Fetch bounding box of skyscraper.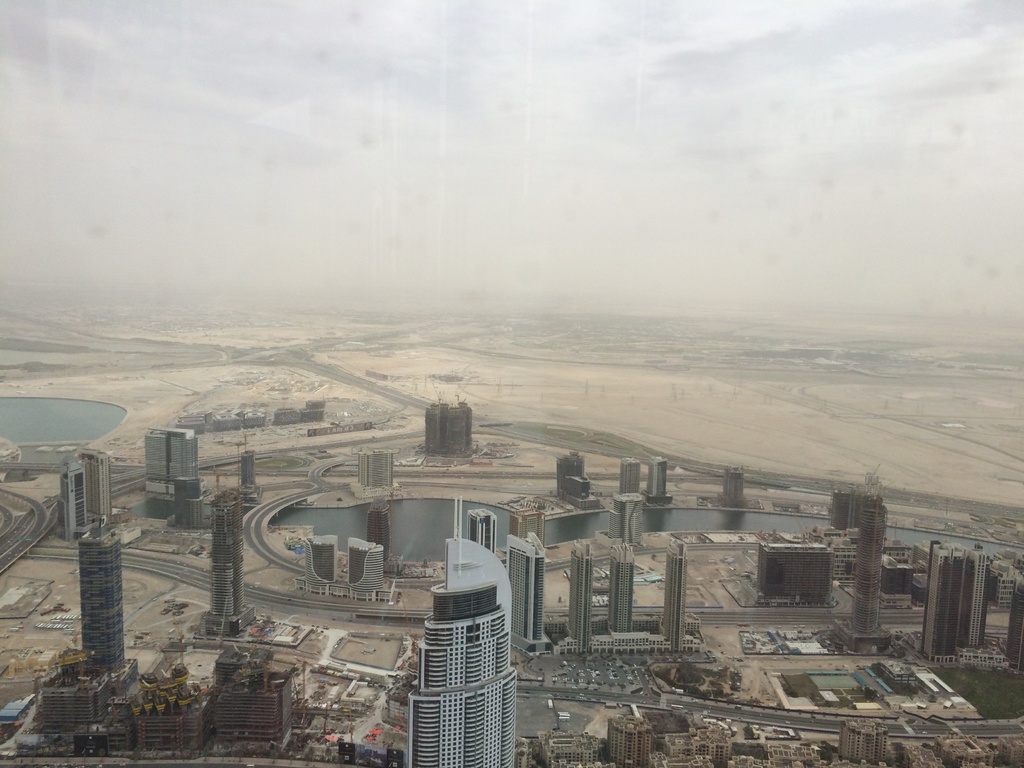
Bbox: pyautogui.locateOnScreen(654, 533, 689, 653).
